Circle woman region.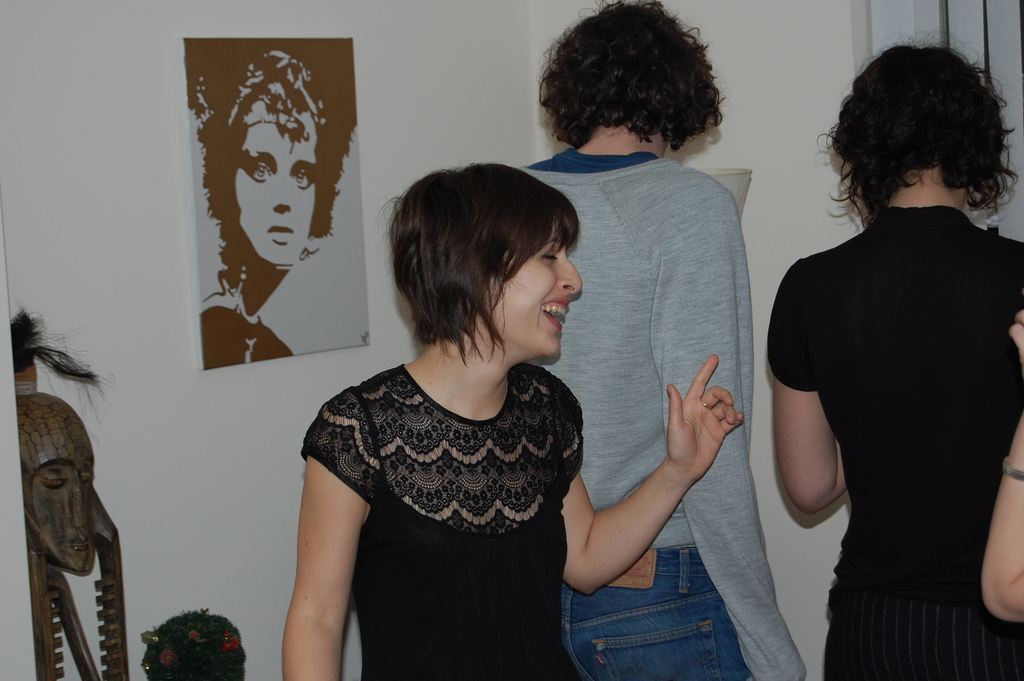
Region: 769/41/1023/680.
